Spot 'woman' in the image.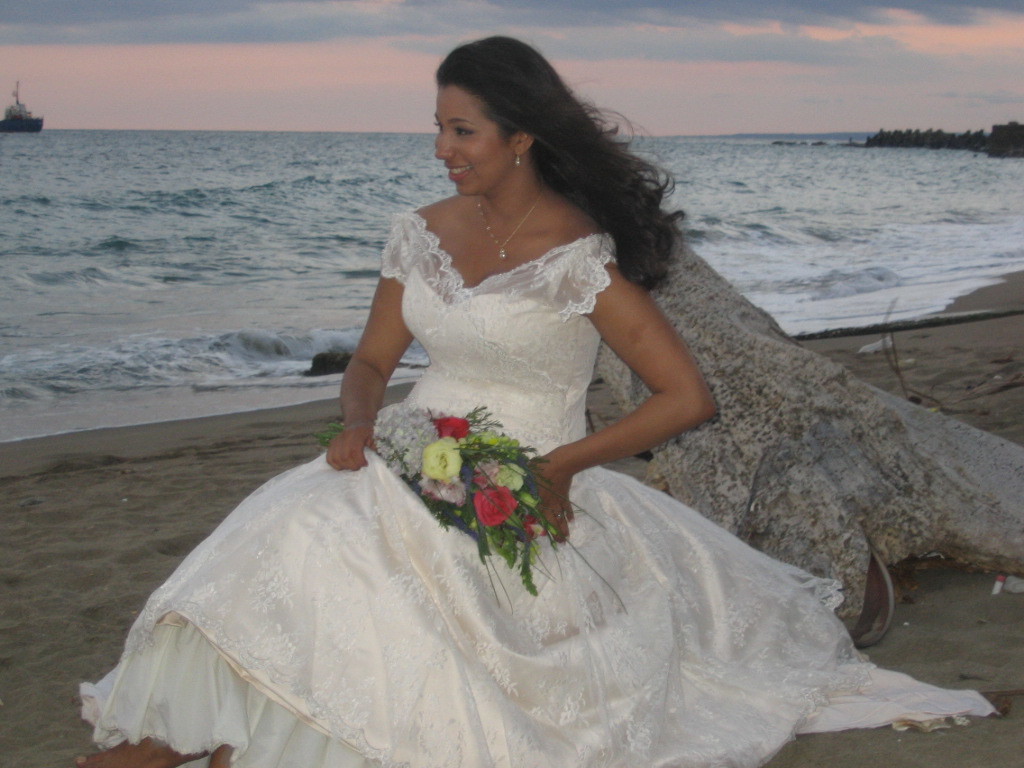
'woman' found at l=107, t=77, r=878, b=748.
